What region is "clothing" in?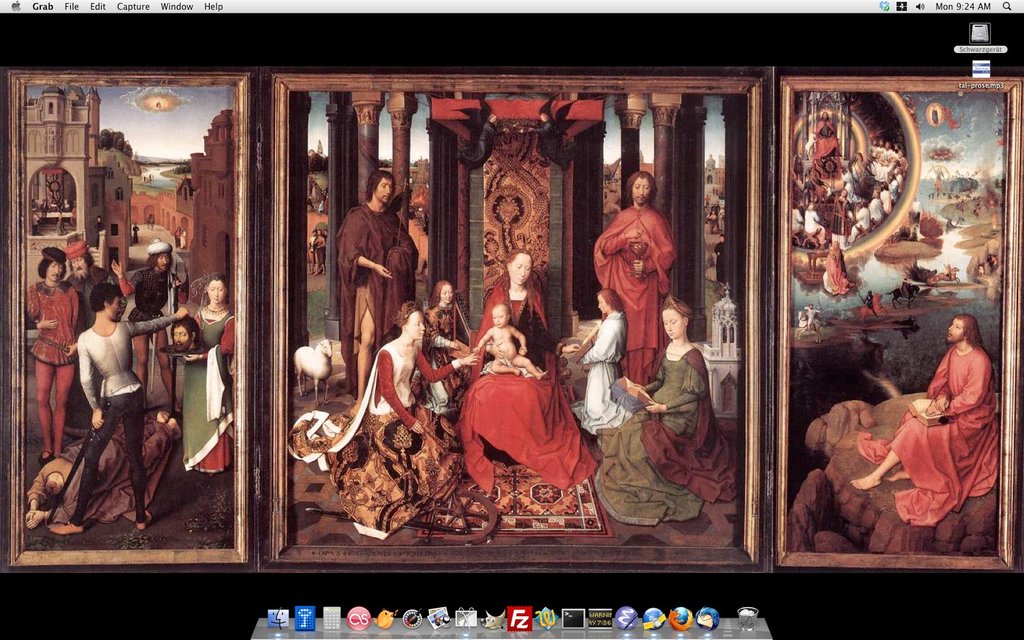
region(854, 351, 1001, 530).
